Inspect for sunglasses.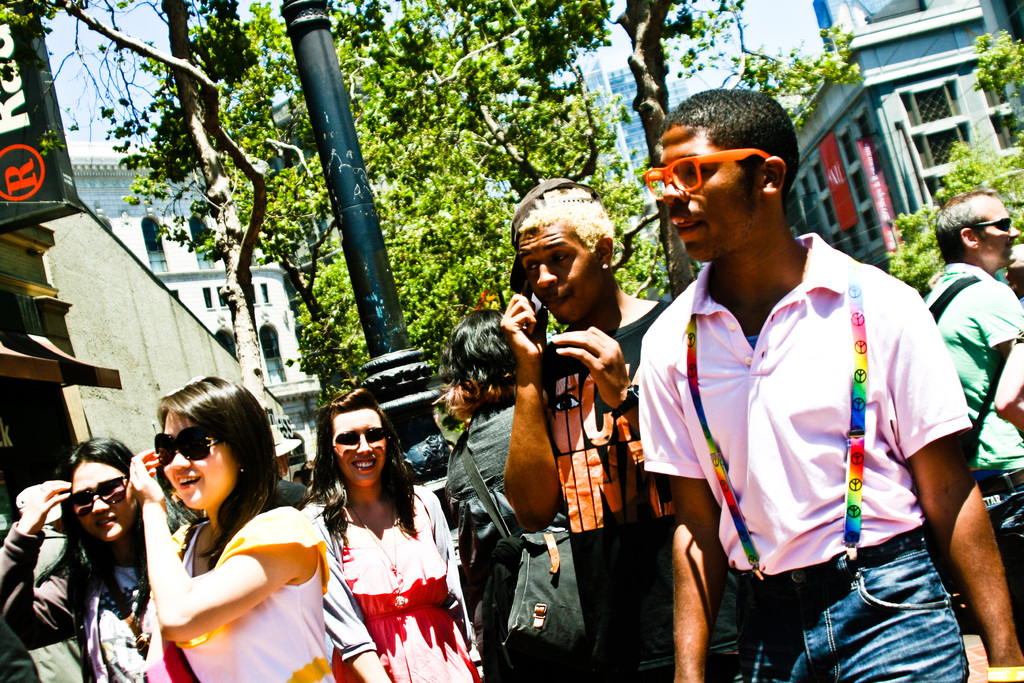
Inspection: 332/422/391/449.
